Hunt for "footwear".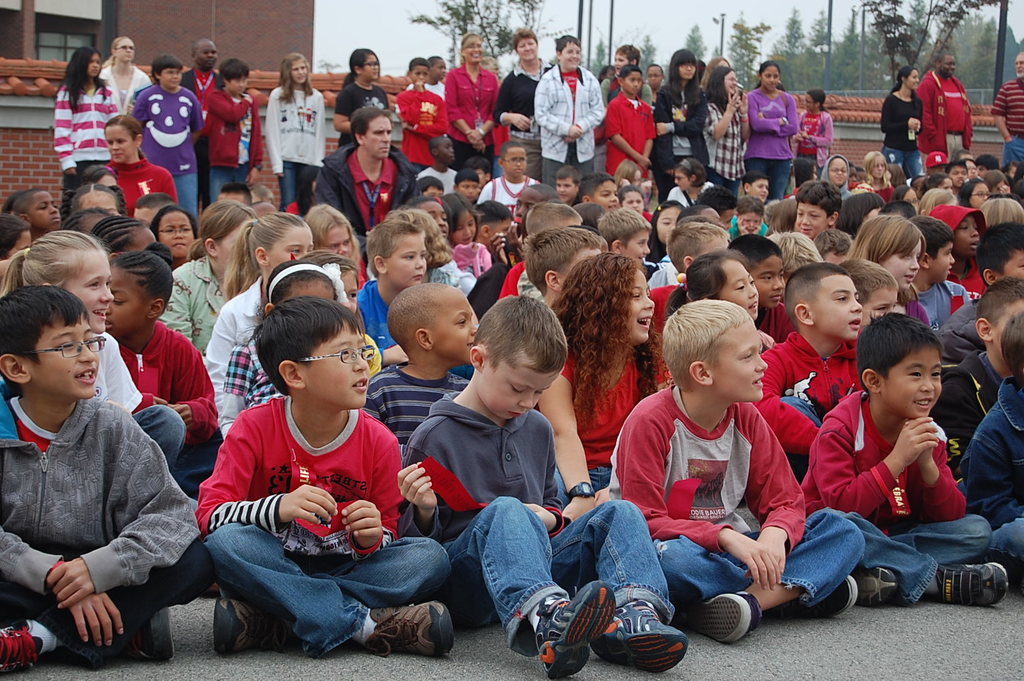
Hunted down at <box>929,558,1012,605</box>.
